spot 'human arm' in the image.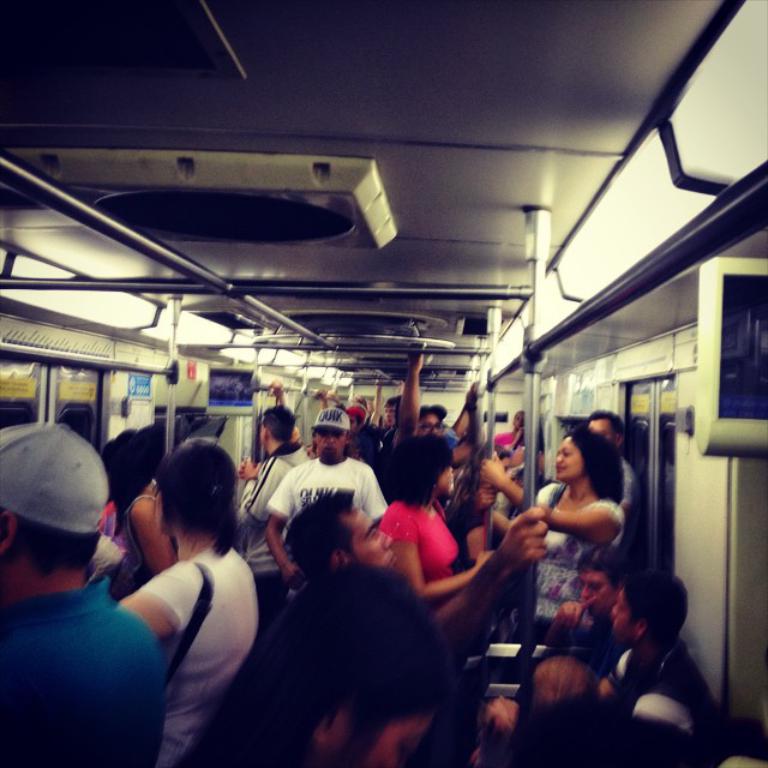
'human arm' found at select_region(392, 510, 494, 595).
